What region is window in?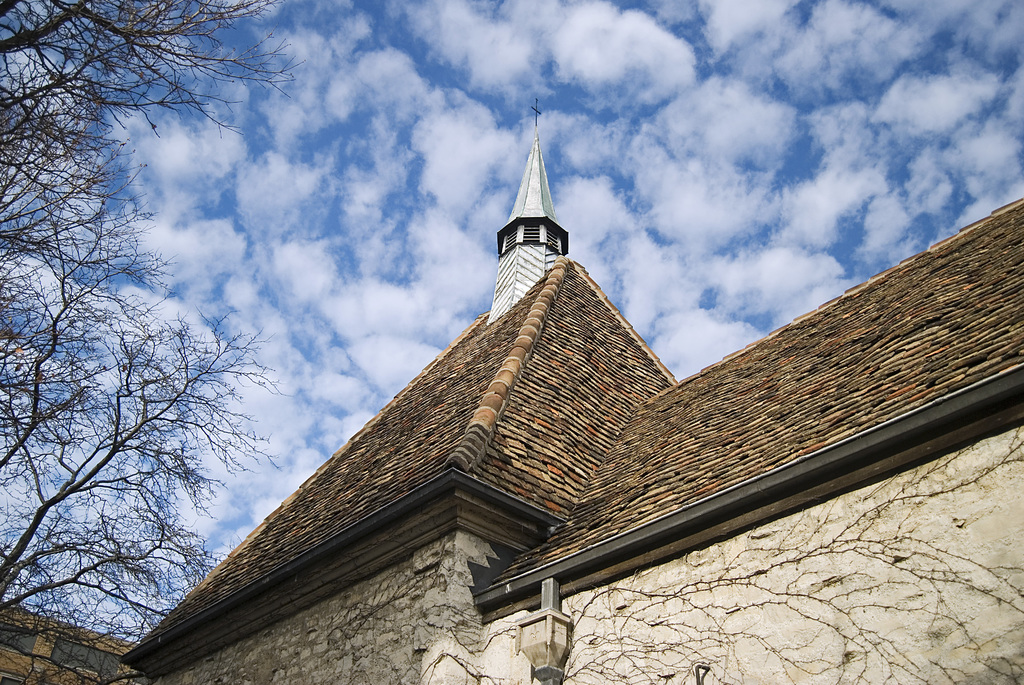
47,636,119,681.
